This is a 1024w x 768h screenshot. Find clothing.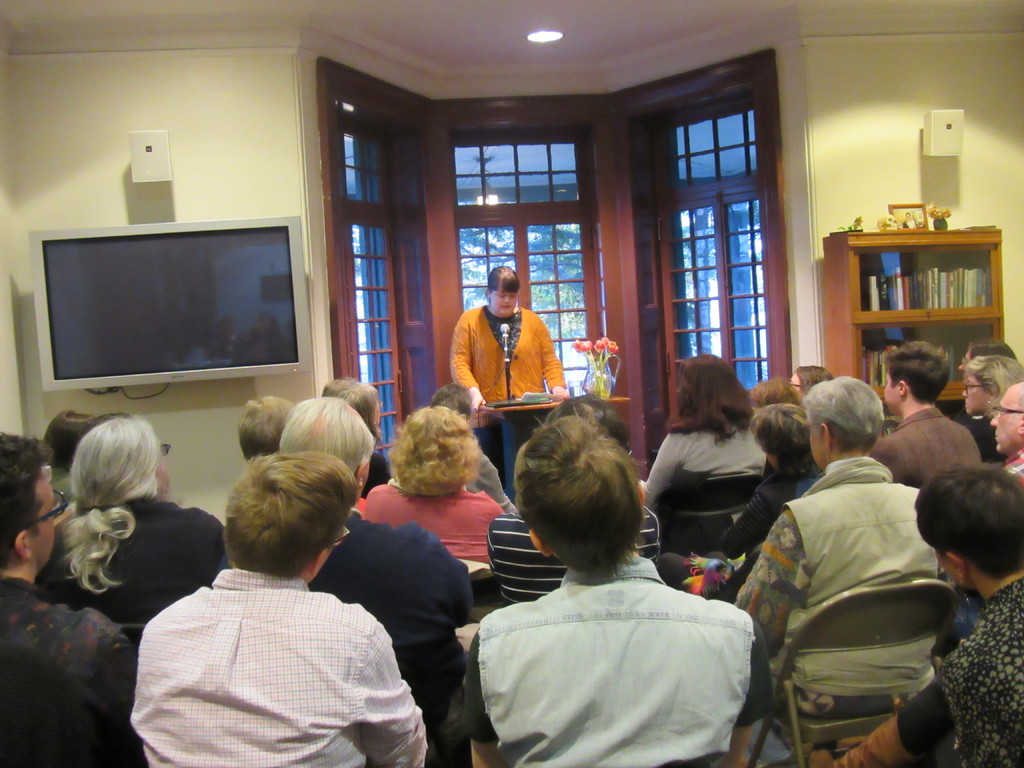
Bounding box: 962,413,1008,467.
